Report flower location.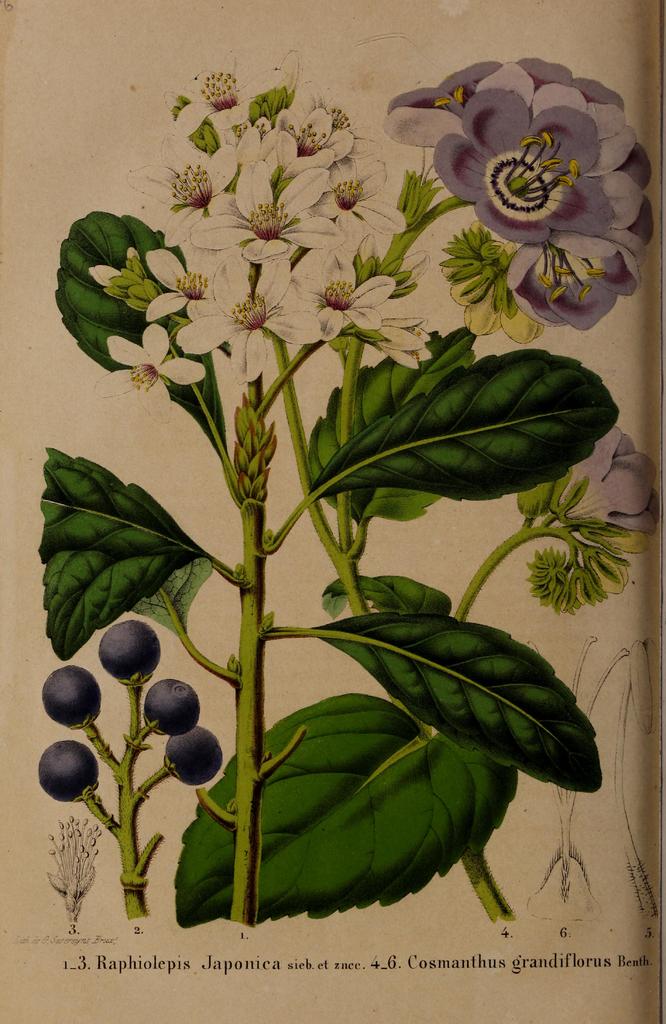
Report: x1=503, y1=225, x2=631, y2=332.
